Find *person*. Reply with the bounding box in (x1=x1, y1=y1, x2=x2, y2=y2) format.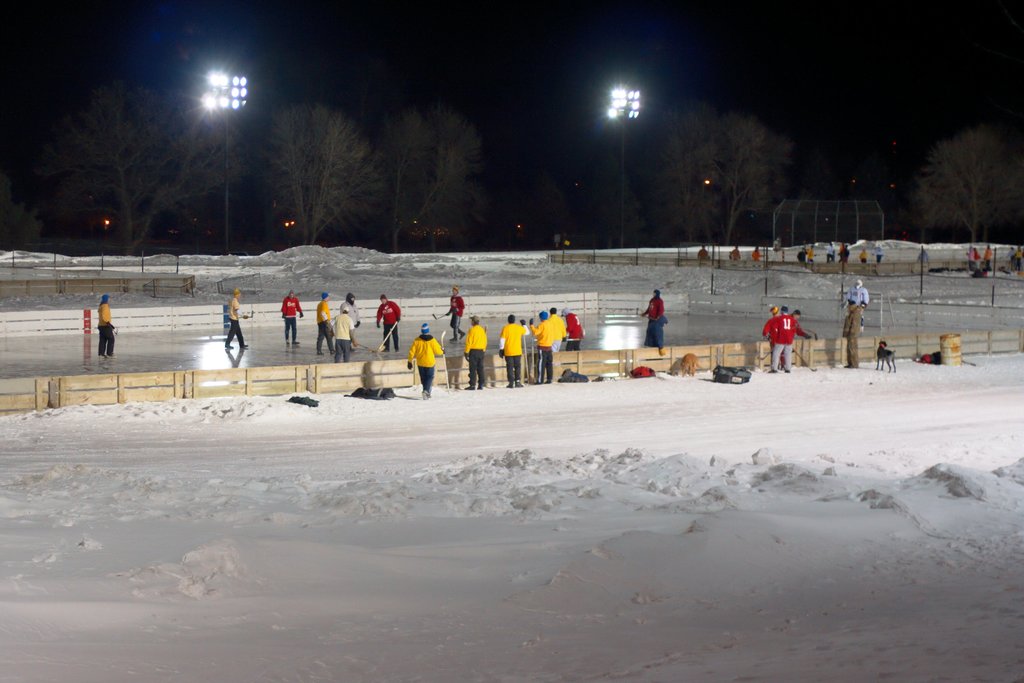
(x1=728, y1=248, x2=743, y2=262).
